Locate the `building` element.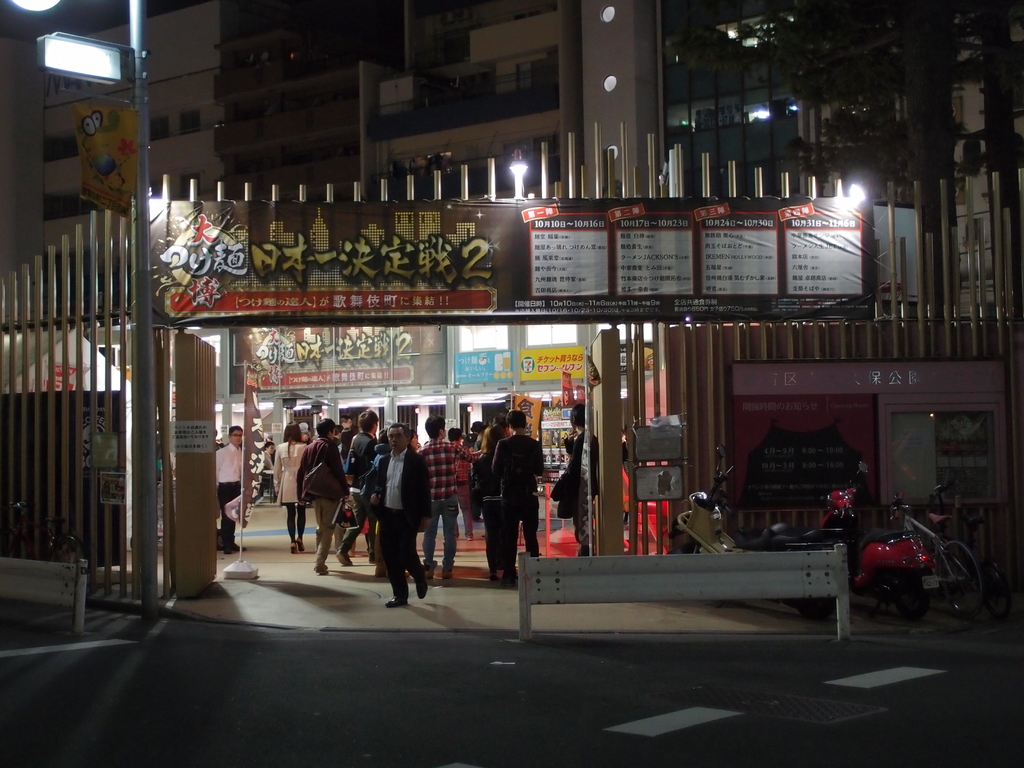
Element bbox: bbox(0, 0, 1023, 605).
